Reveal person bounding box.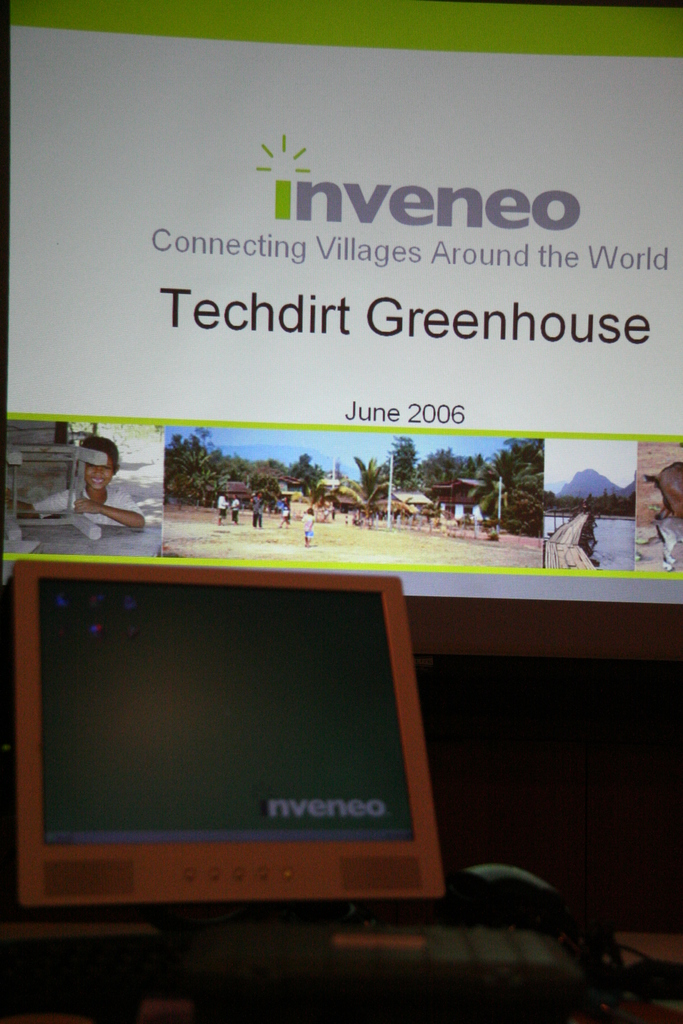
Revealed: BBox(299, 505, 313, 550).
